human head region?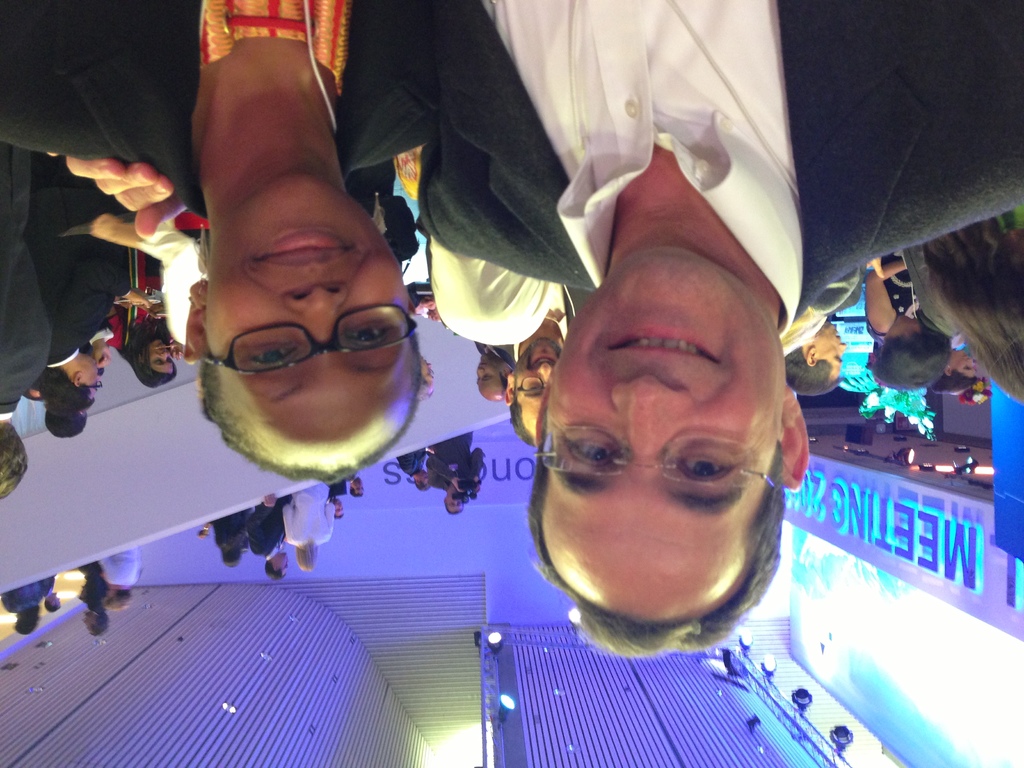
region(299, 544, 319, 570)
